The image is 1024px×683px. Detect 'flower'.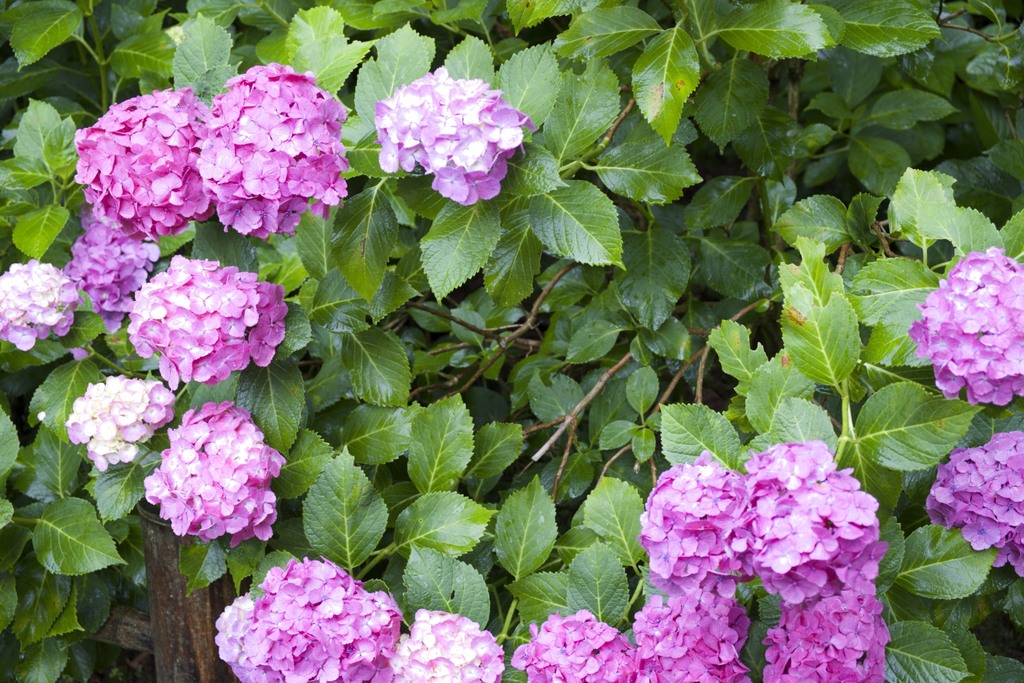
Detection: (left=66, top=223, right=154, bottom=325).
